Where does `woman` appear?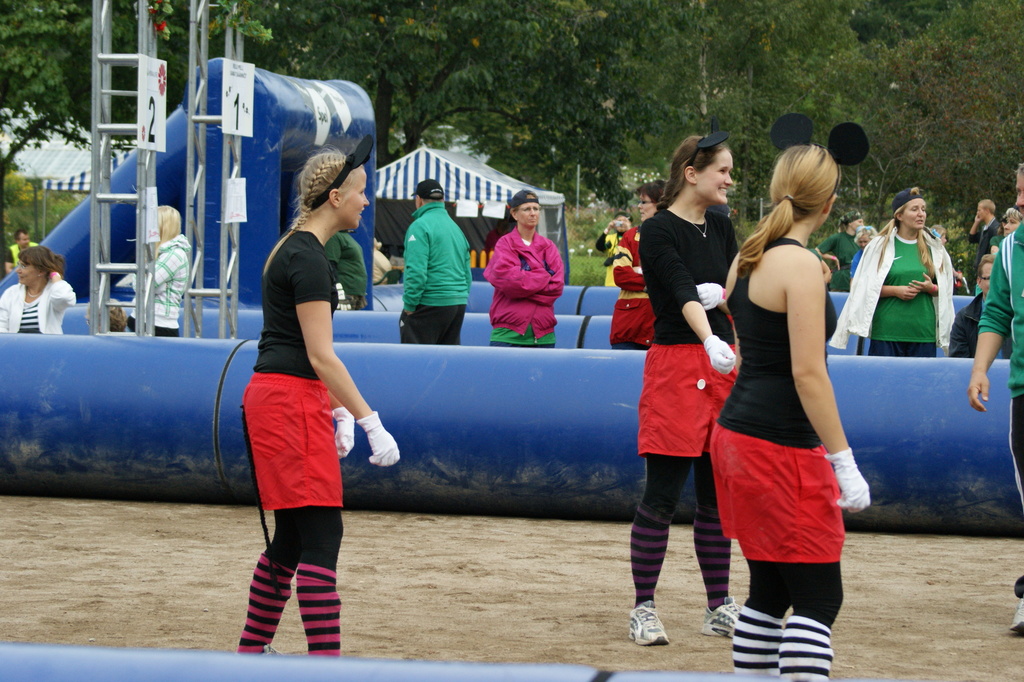
Appears at Rect(712, 133, 867, 681).
